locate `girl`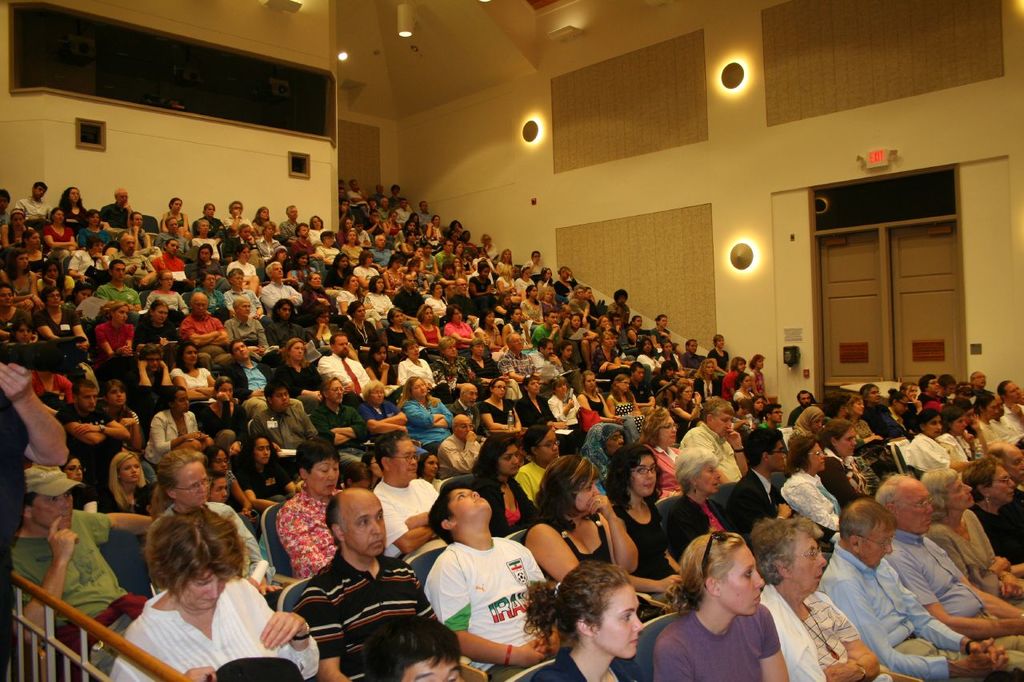
x1=576, y1=369, x2=620, y2=421
